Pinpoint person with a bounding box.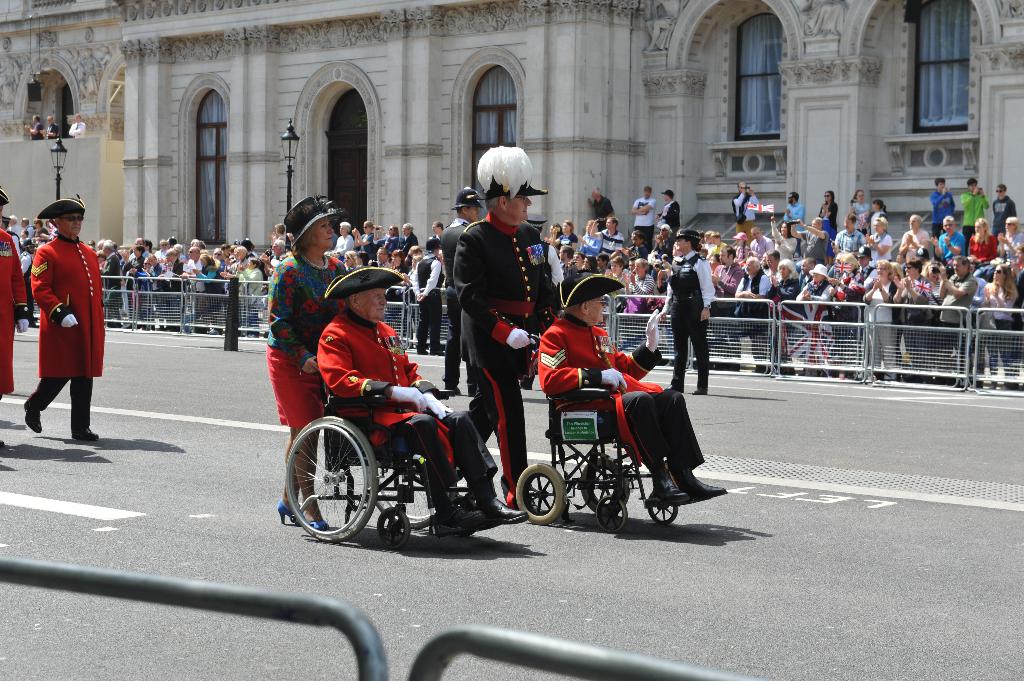
bbox(851, 193, 870, 235).
